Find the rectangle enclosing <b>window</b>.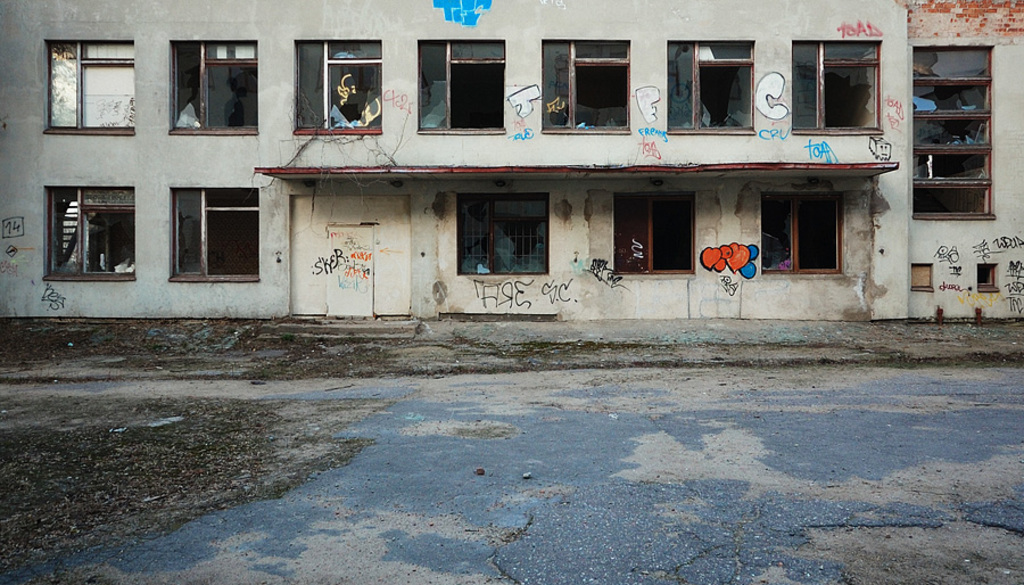
(287,35,382,132).
